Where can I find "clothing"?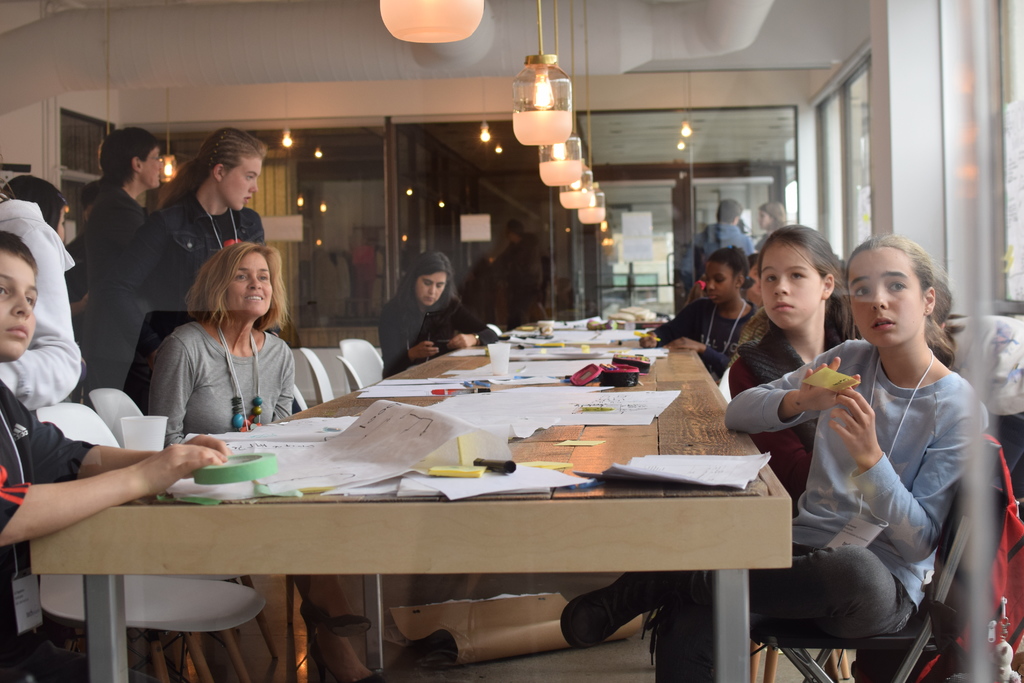
You can find it at detection(106, 190, 262, 352).
